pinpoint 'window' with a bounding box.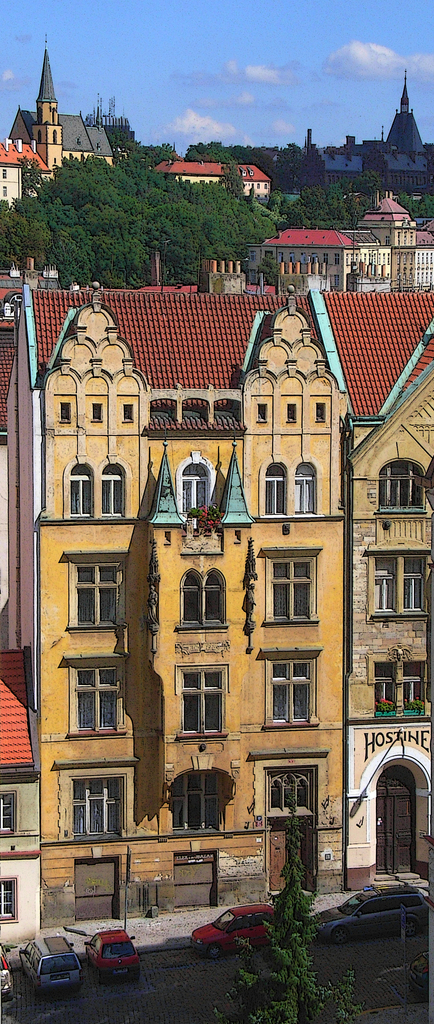
374/451/429/514.
